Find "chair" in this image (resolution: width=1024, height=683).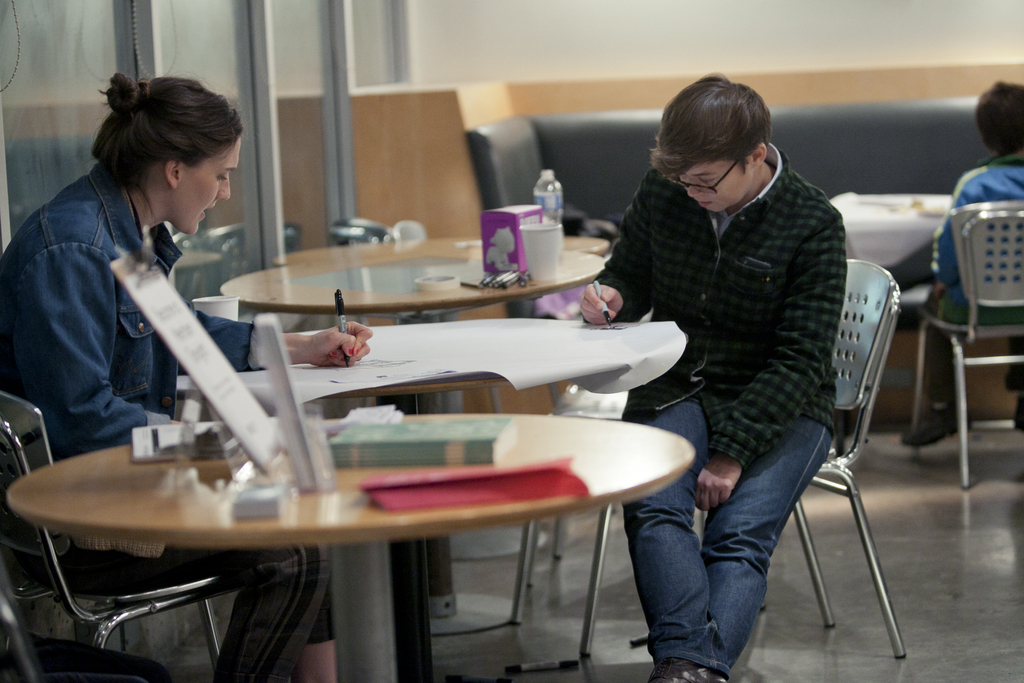
[x1=909, y1=199, x2=1023, y2=491].
